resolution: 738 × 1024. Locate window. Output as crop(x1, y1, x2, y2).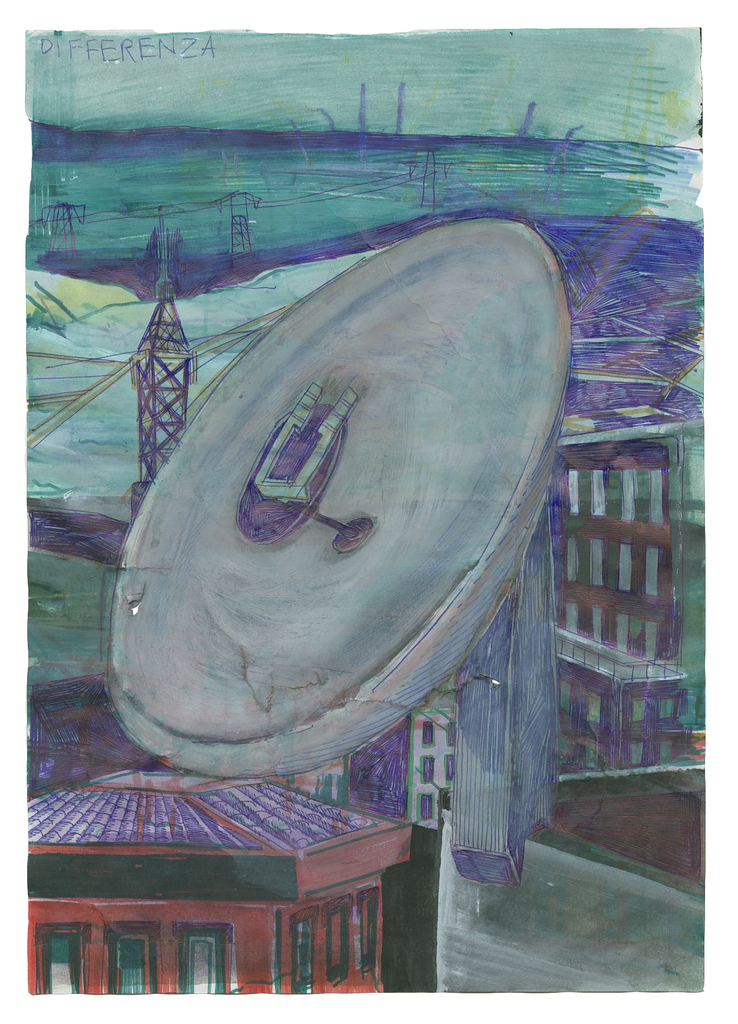
crop(613, 615, 630, 645).
